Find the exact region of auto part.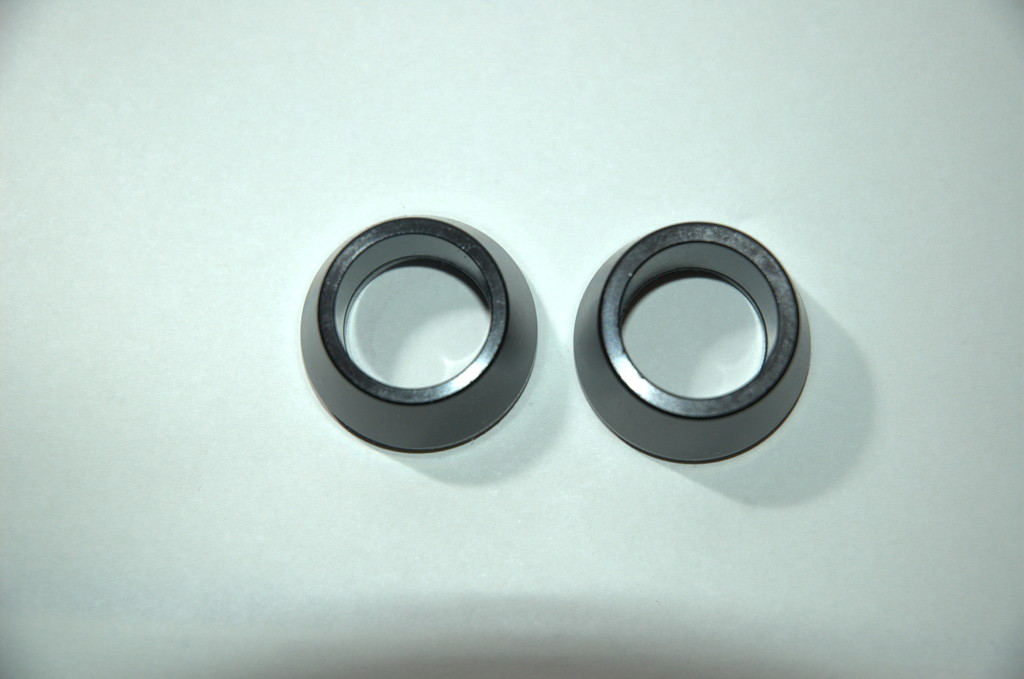
Exact region: left=570, top=222, right=828, bottom=463.
